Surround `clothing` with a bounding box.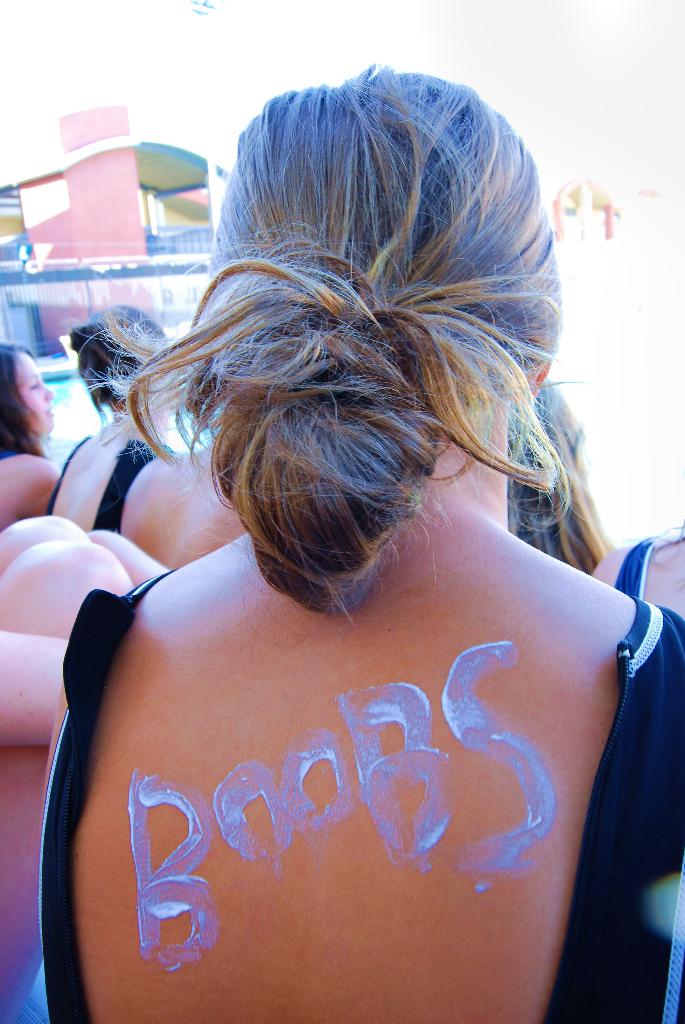
[x1=613, y1=518, x2=683, y2=604].
